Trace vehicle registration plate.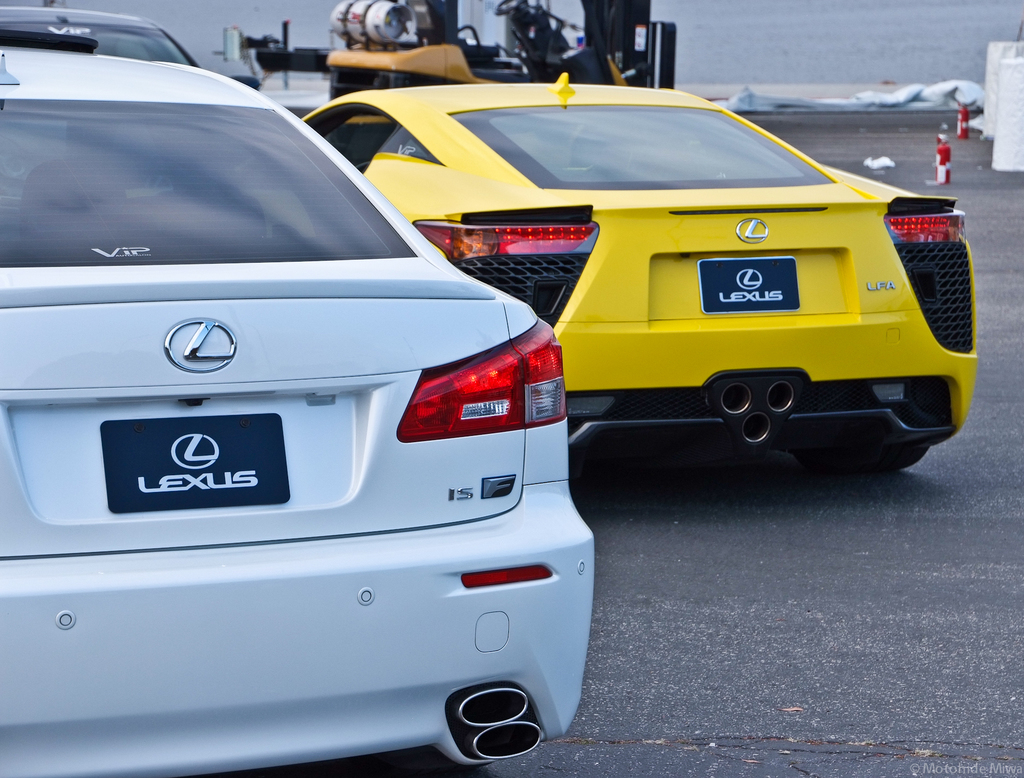
Traced to 698/255/803/314.
